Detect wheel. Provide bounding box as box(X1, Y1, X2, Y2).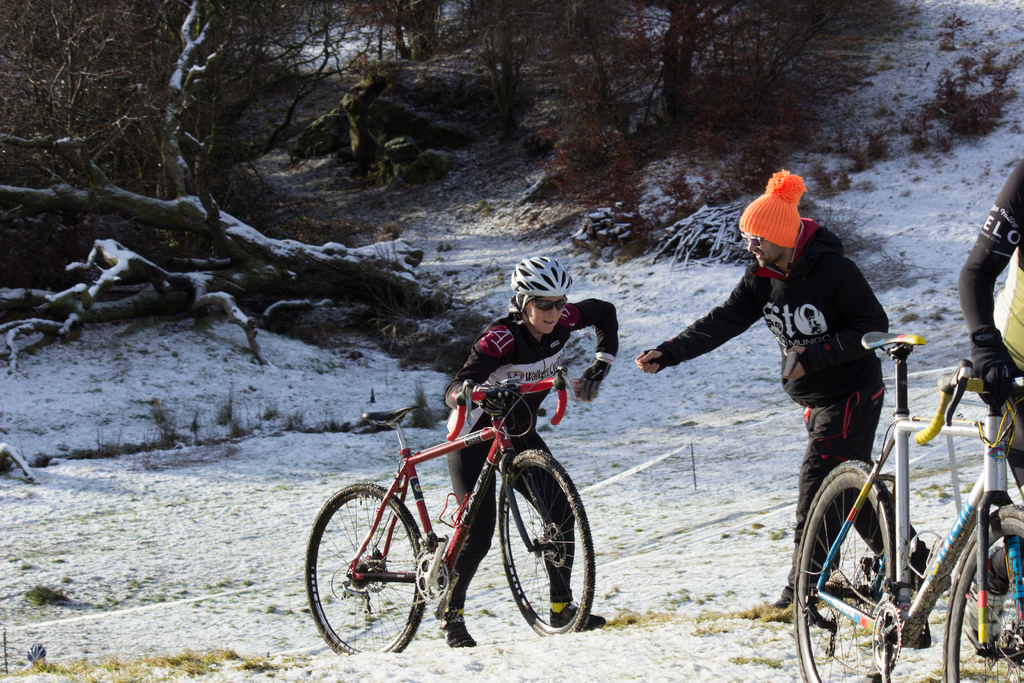
box(308, 483, 429, 655).
